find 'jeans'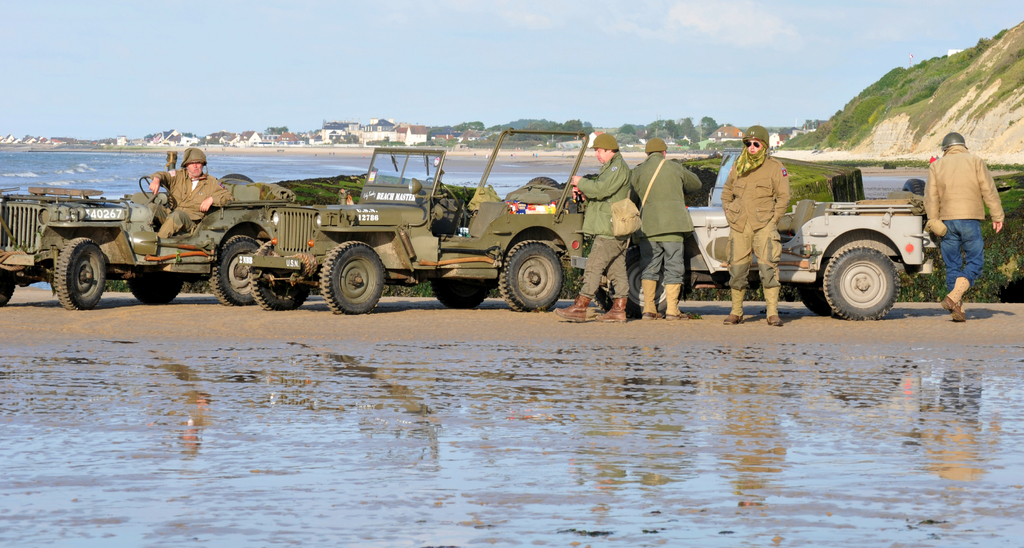
(x1=929, y1=212, x2=999, y2=314)
